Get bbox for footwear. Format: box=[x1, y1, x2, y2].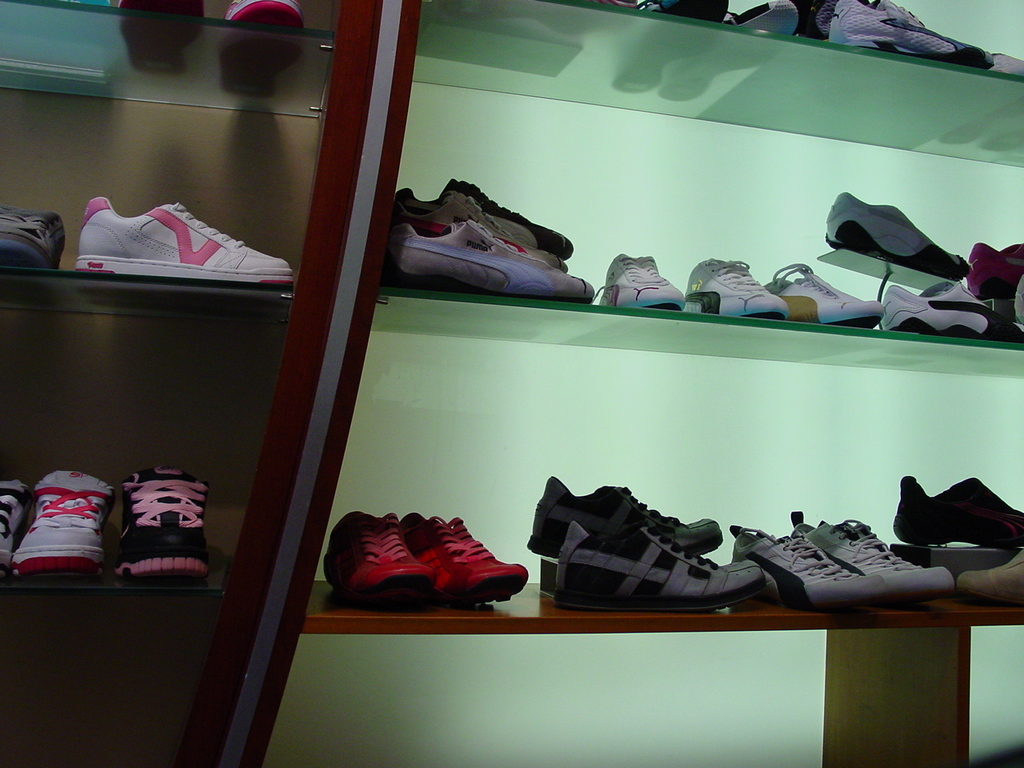
box=[0, 195, 73, 267].
